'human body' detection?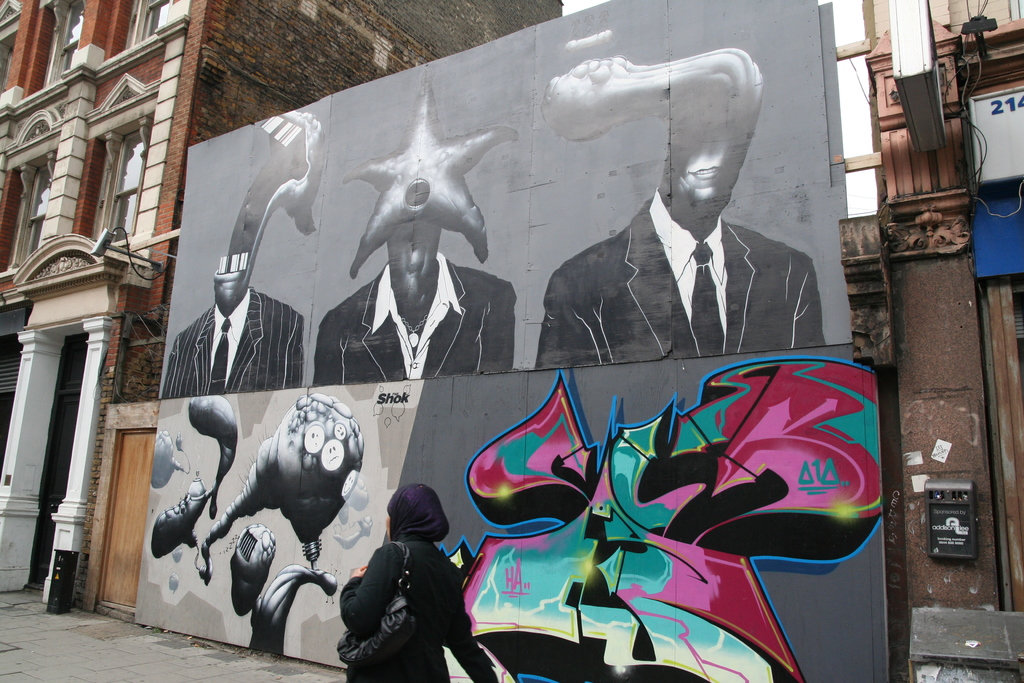
(left=340, top=483, right=494, bottom=675)
